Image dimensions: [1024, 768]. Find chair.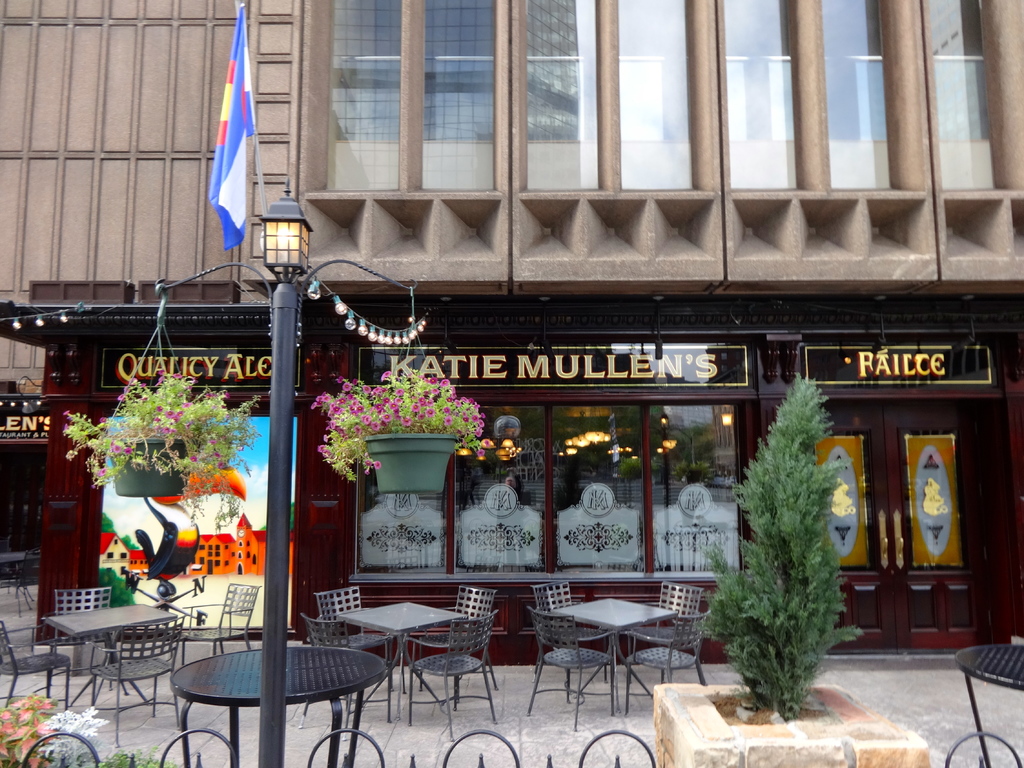
[411,585,498,700].
